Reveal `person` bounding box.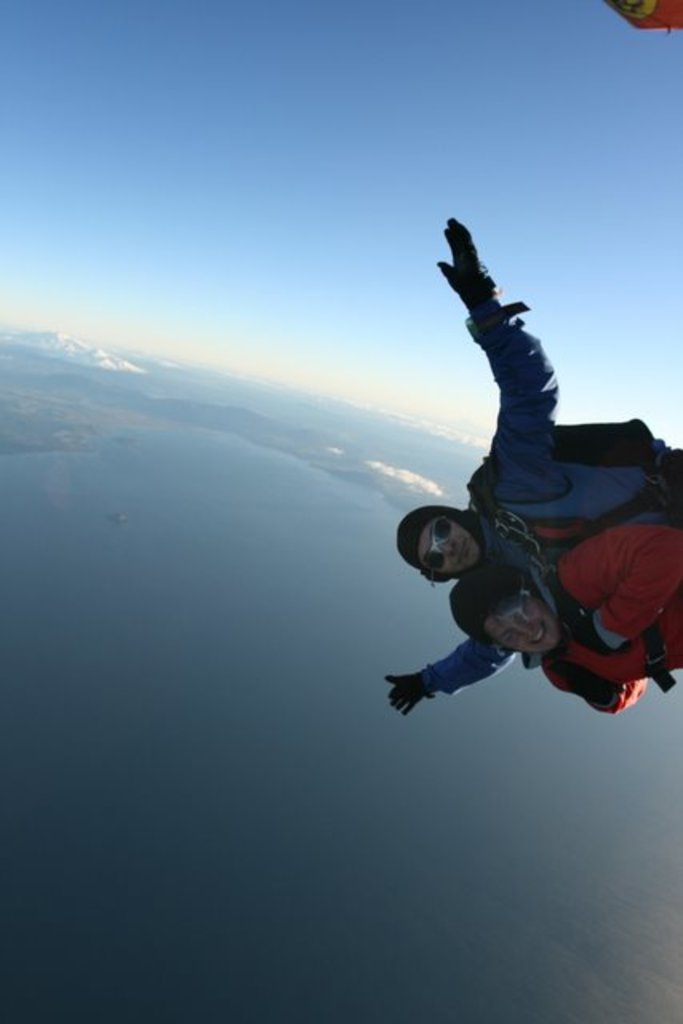
Revealed: (x1=382, y1=211, x2=681, y2=726).
